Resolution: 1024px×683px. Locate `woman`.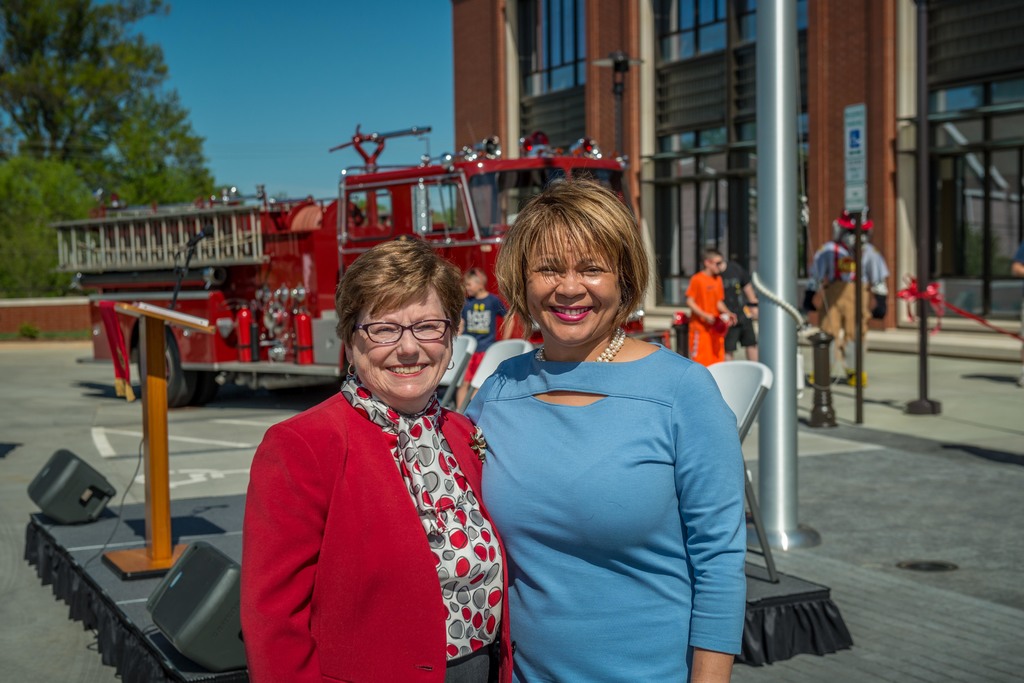
select_region(449, 173, 748, 682).
